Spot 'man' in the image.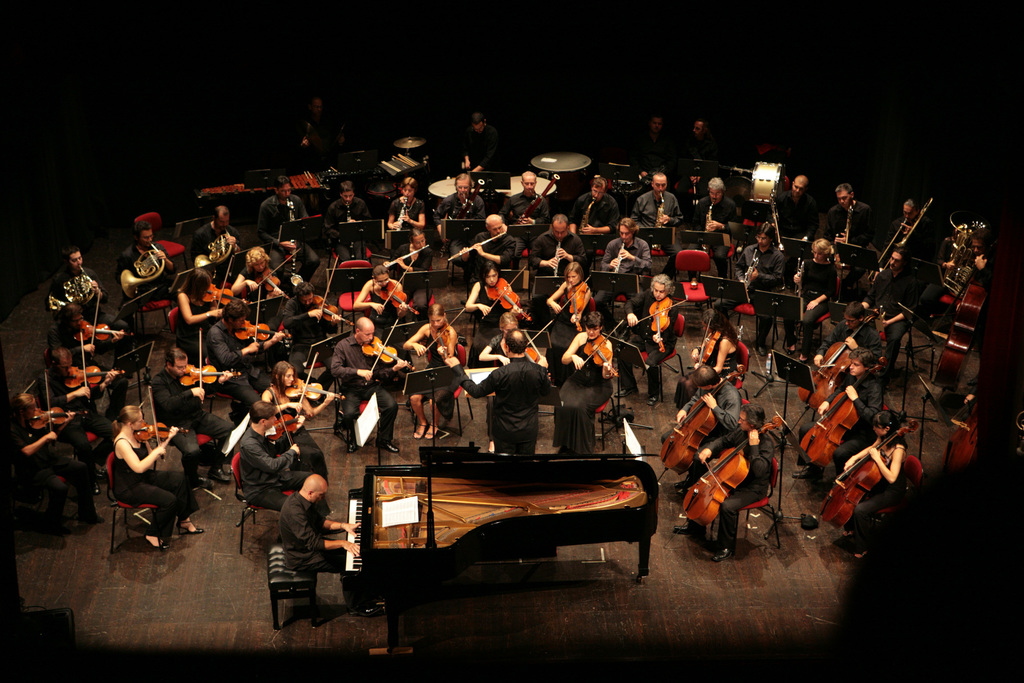
'man' found at <region>206, 297, 291, 405</region>.
